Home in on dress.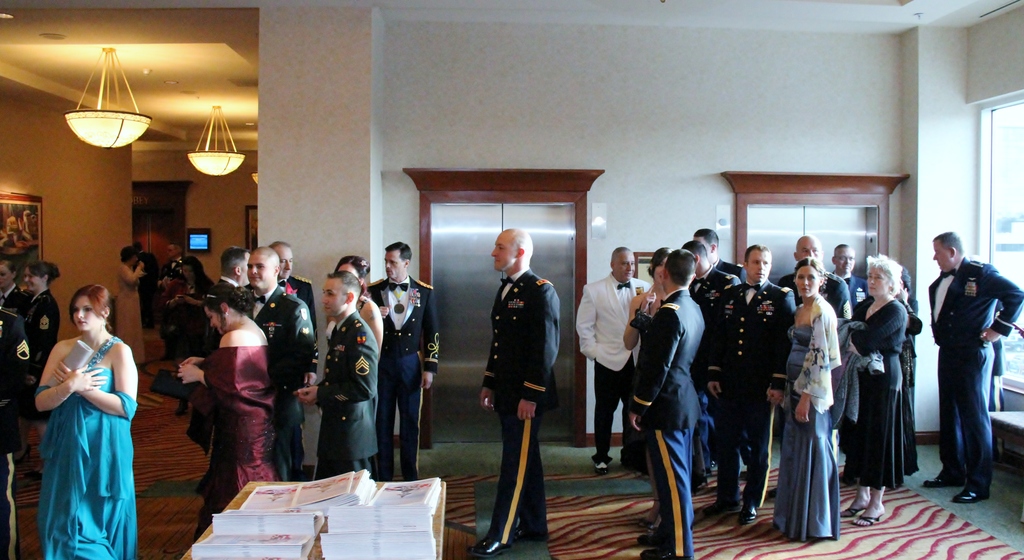
Homed in at region(844, 300, 919, 492).
